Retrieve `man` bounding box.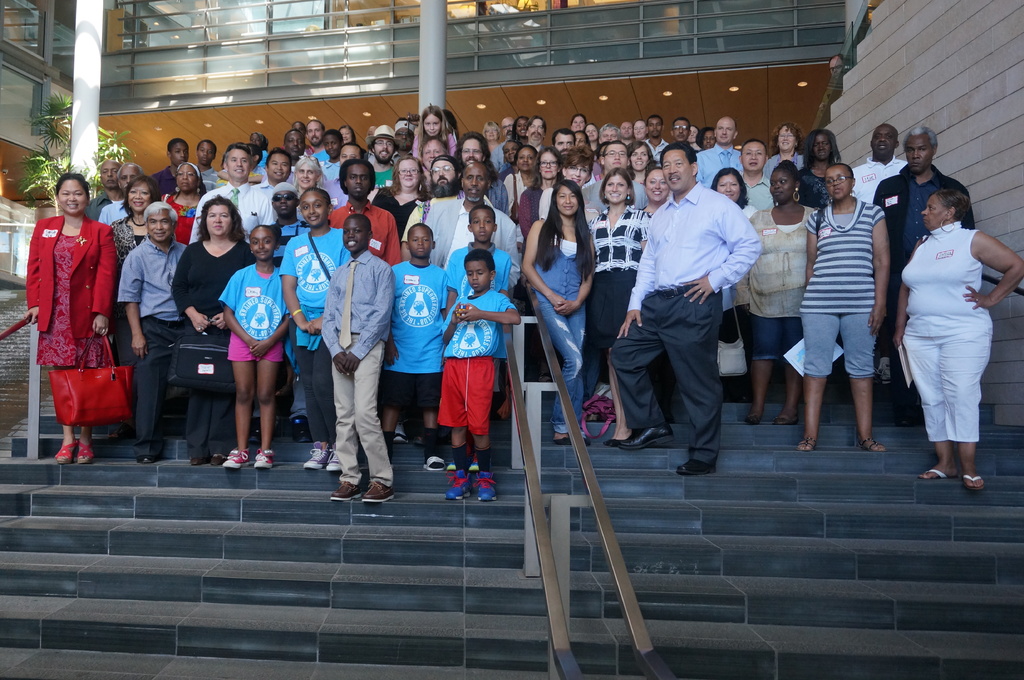
Bounding box: pyautogui.locateOnScreen(670, 116, 691, 140).
